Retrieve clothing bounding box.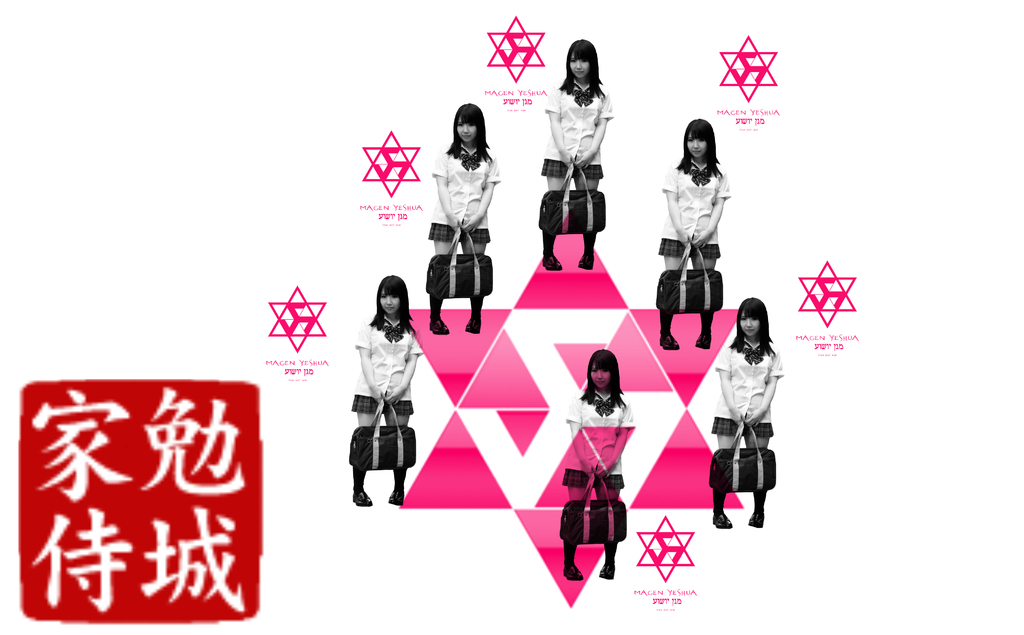
Bounding box: region(712, 333, 781, 438).
